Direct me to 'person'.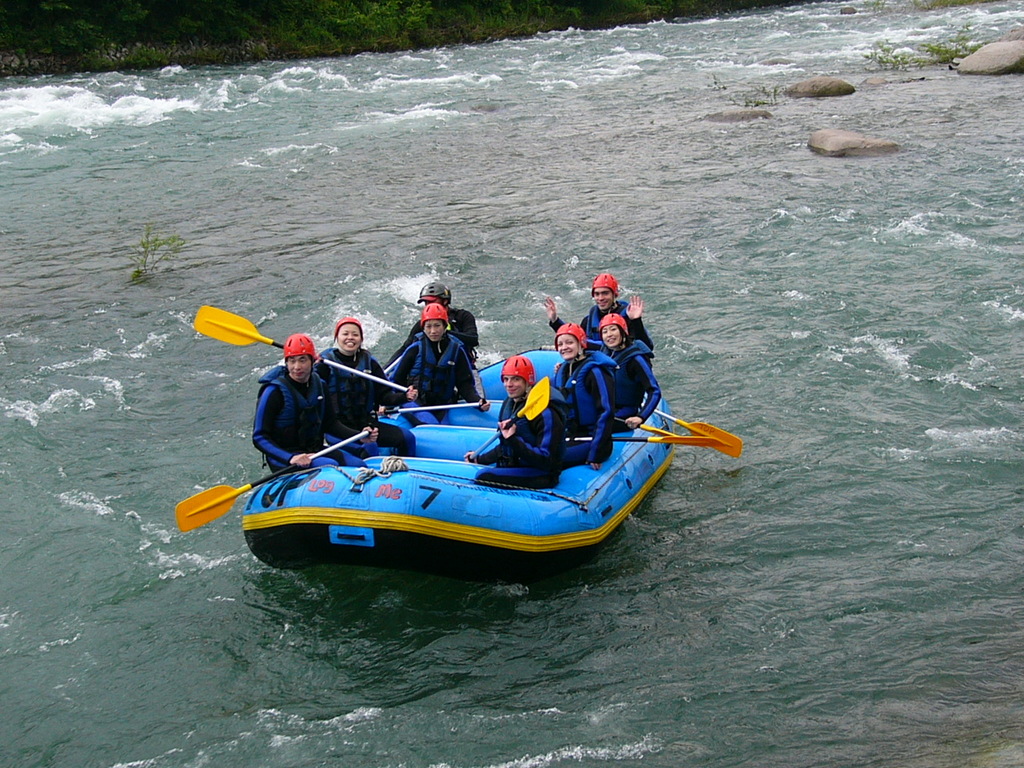
Direction: BBox(311, 322, 410, 468).
